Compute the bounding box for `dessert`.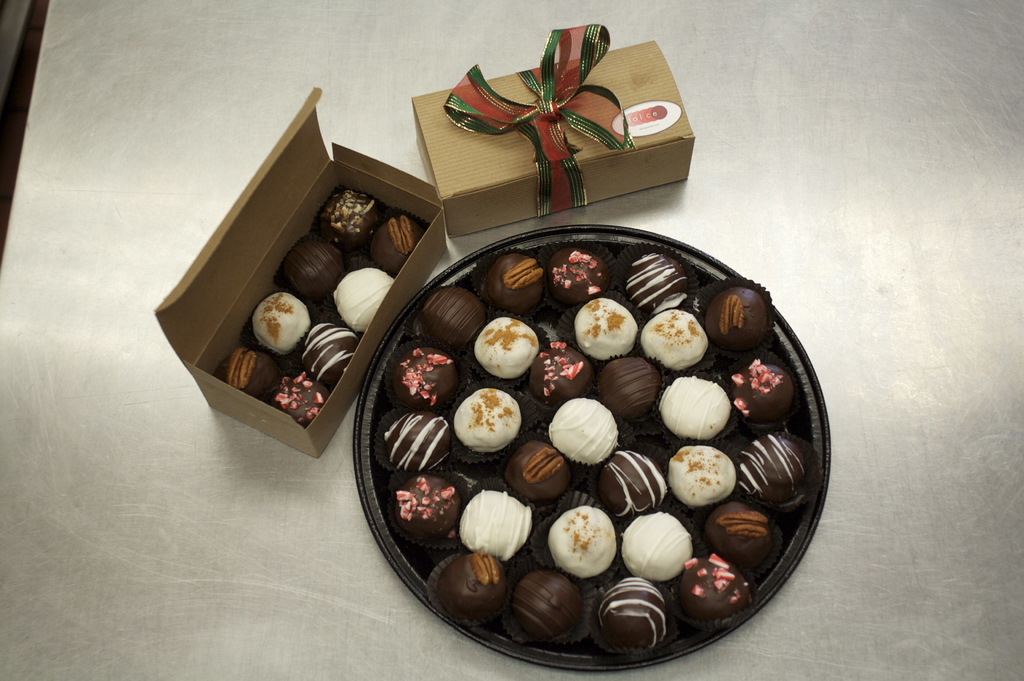
bbox=[305, 315, 356, 389].
